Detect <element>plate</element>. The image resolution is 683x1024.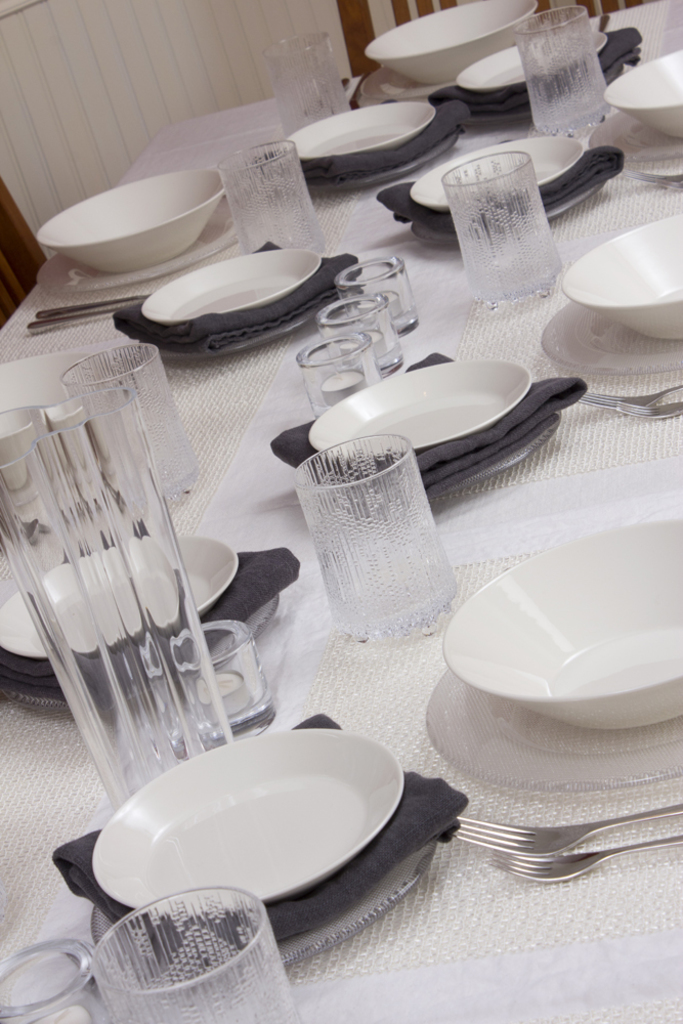
398, 175, 602, 246.
